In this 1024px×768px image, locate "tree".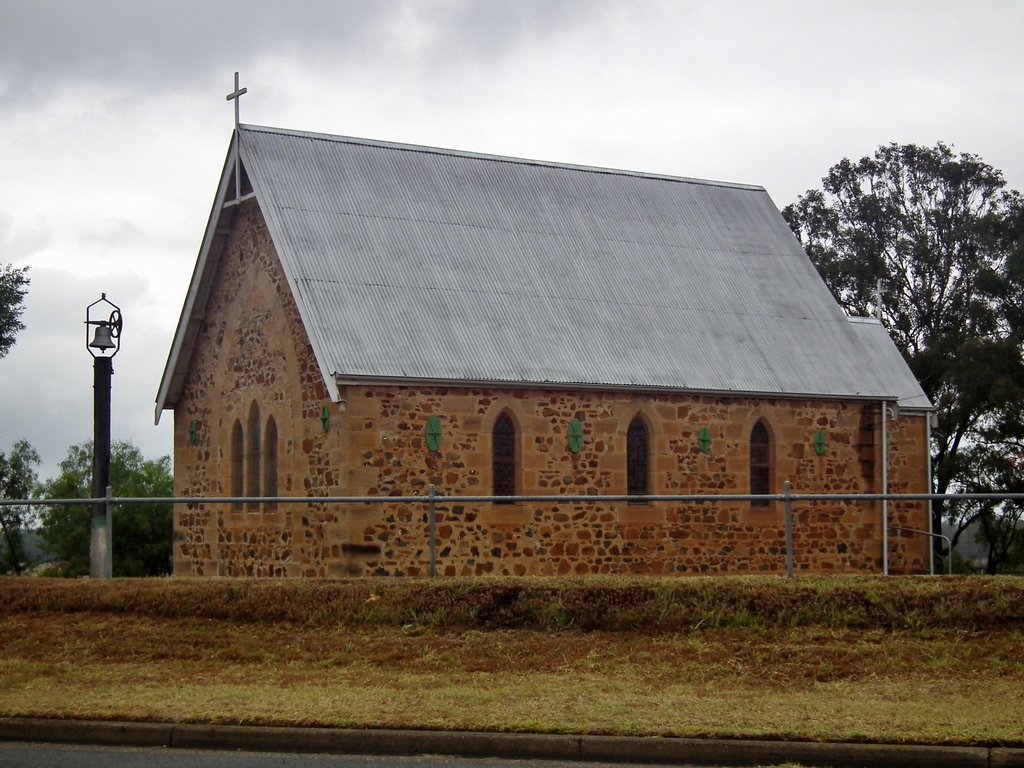
Bounding box: [0,260,53,575].
